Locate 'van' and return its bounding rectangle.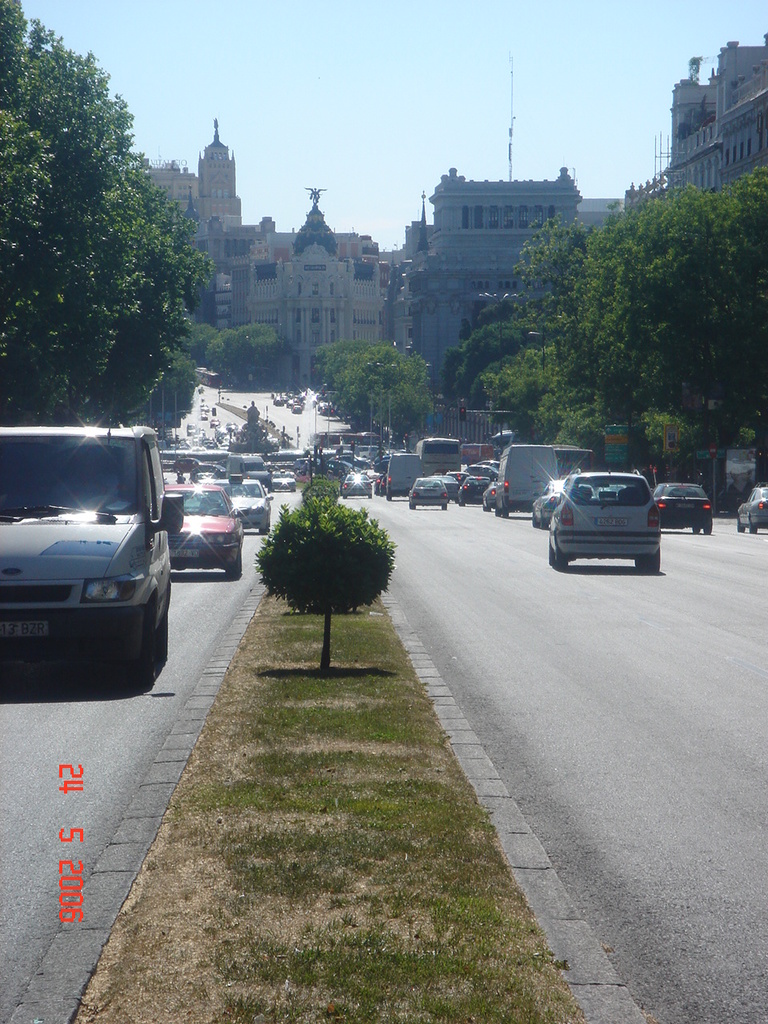
[223,452,271,480].
